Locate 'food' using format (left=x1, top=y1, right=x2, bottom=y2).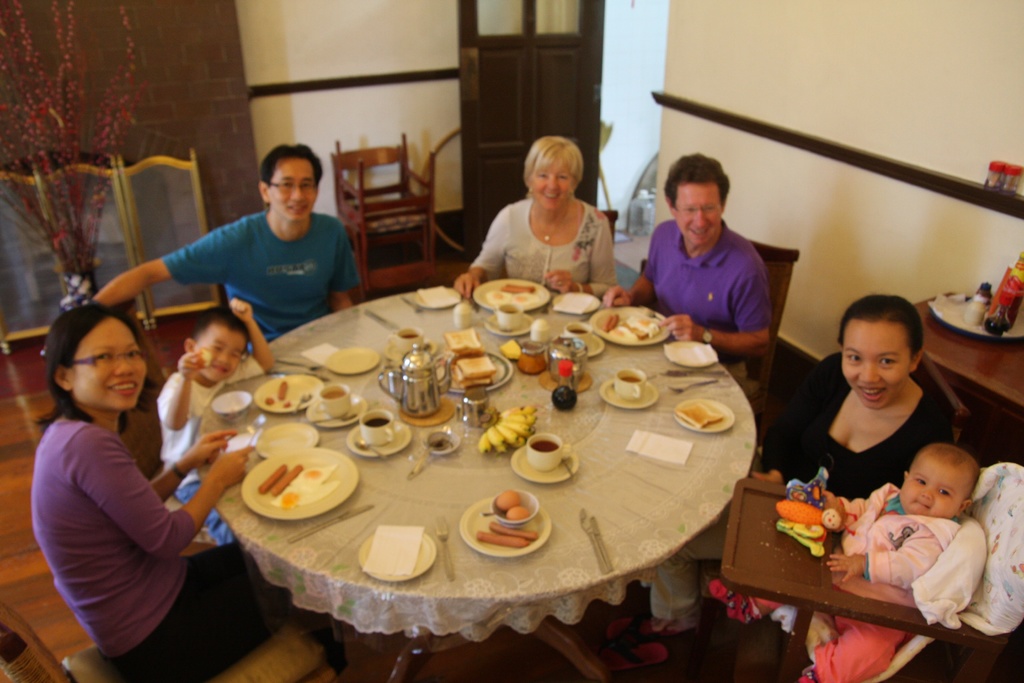
(left=193, top=345, right=214, bottom=370).
